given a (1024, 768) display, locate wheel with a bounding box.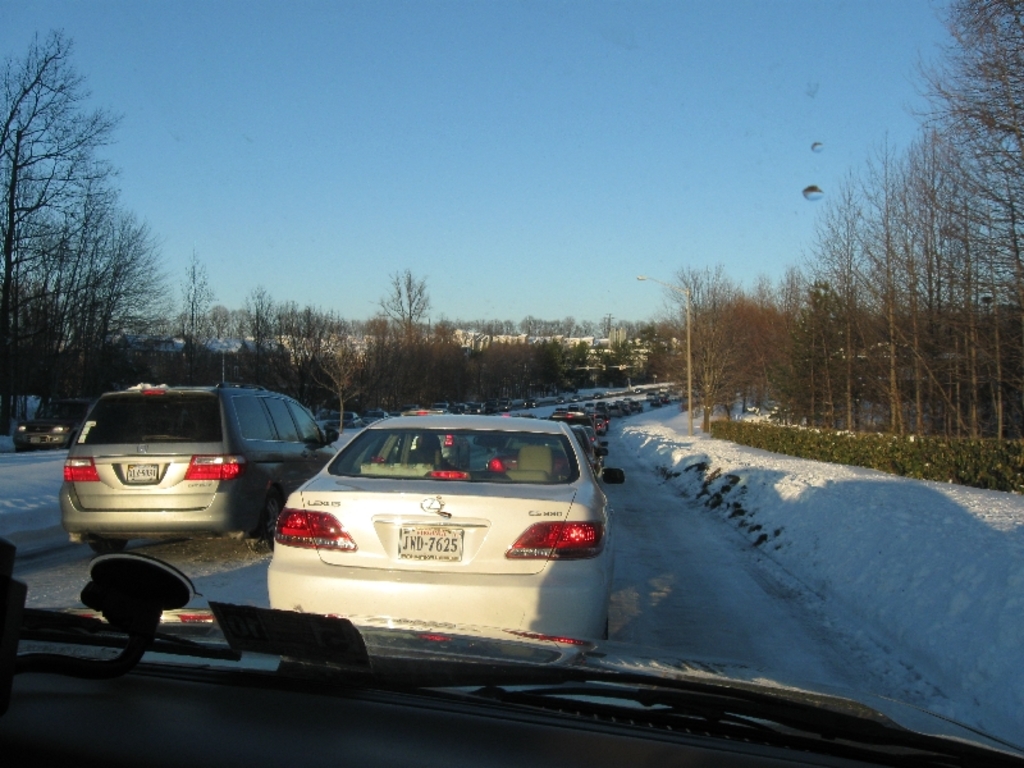
Located: 241/485/284/557.
